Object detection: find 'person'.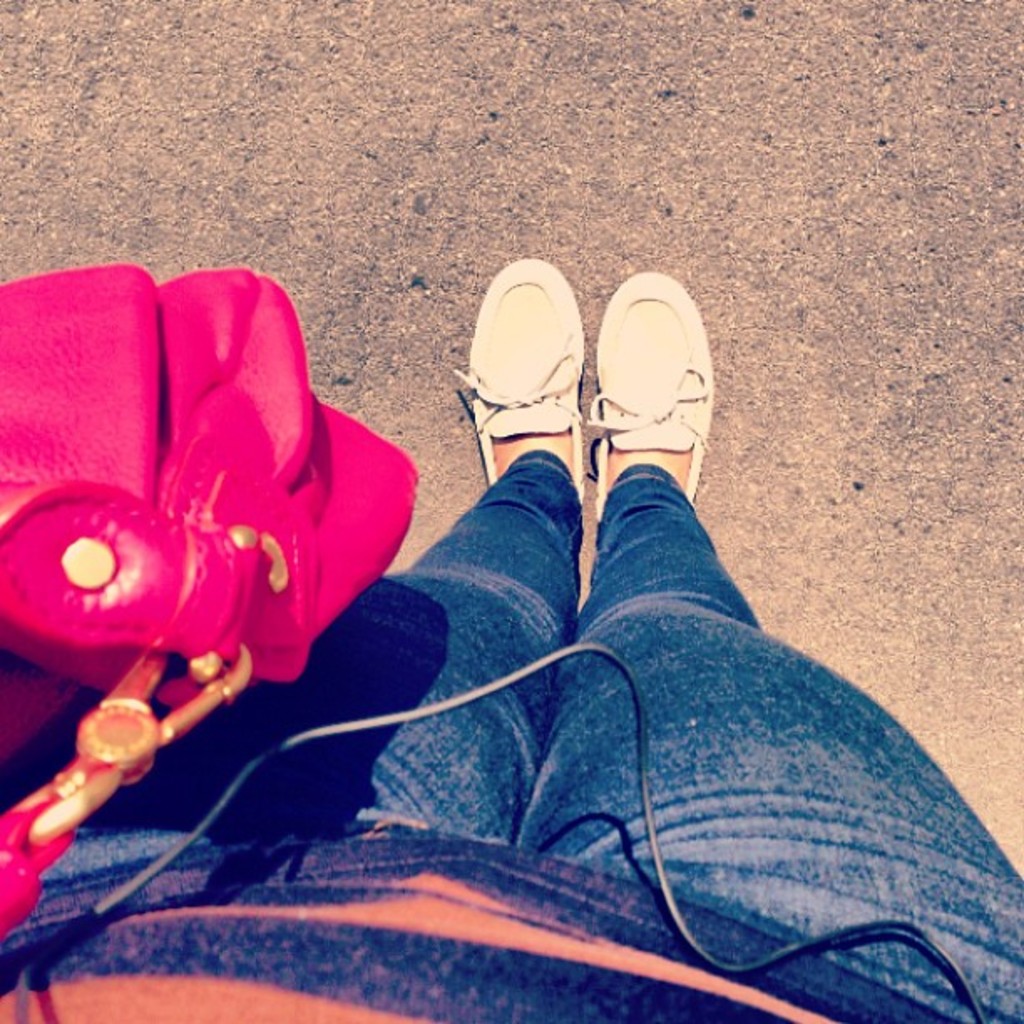
0/254/1022/1019.
